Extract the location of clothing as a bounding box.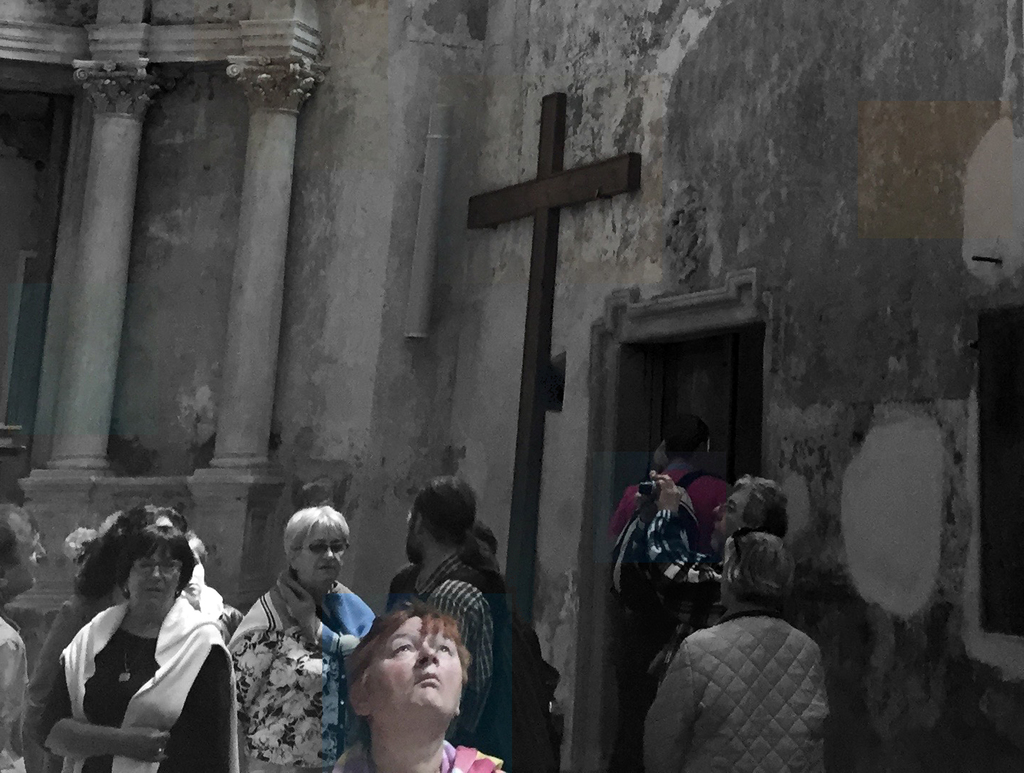
{"x1": 14, "y1": 587, "x2": 128, "y2": 772}.
